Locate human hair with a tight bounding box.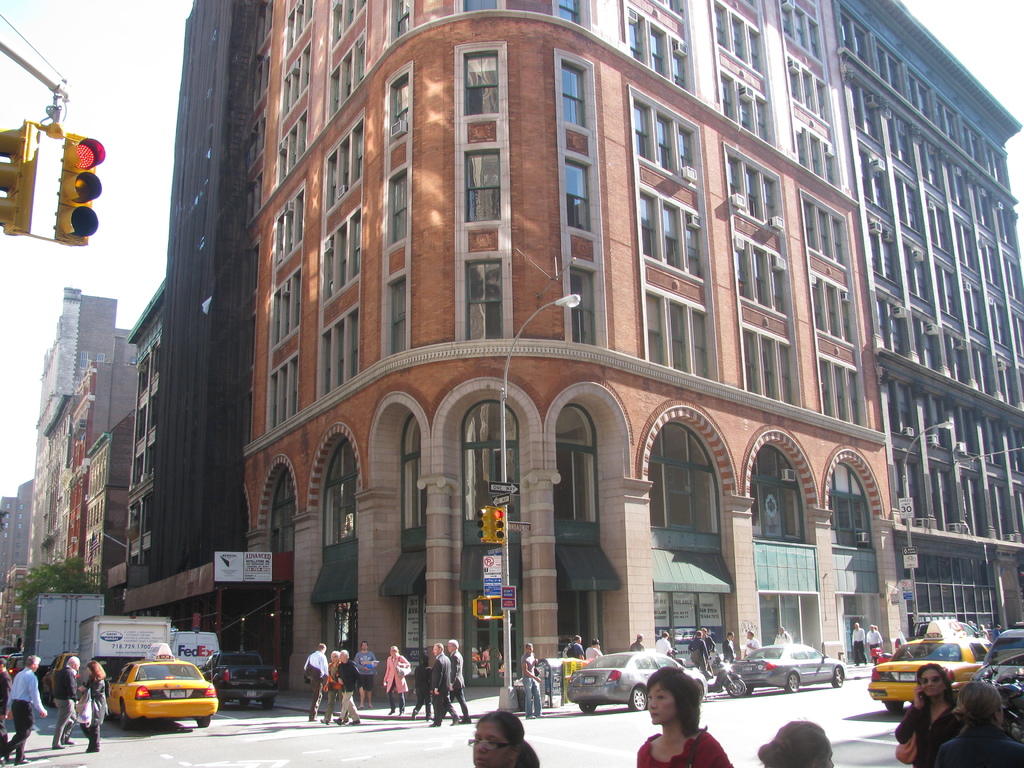
box(754, 719, 826, 767).
